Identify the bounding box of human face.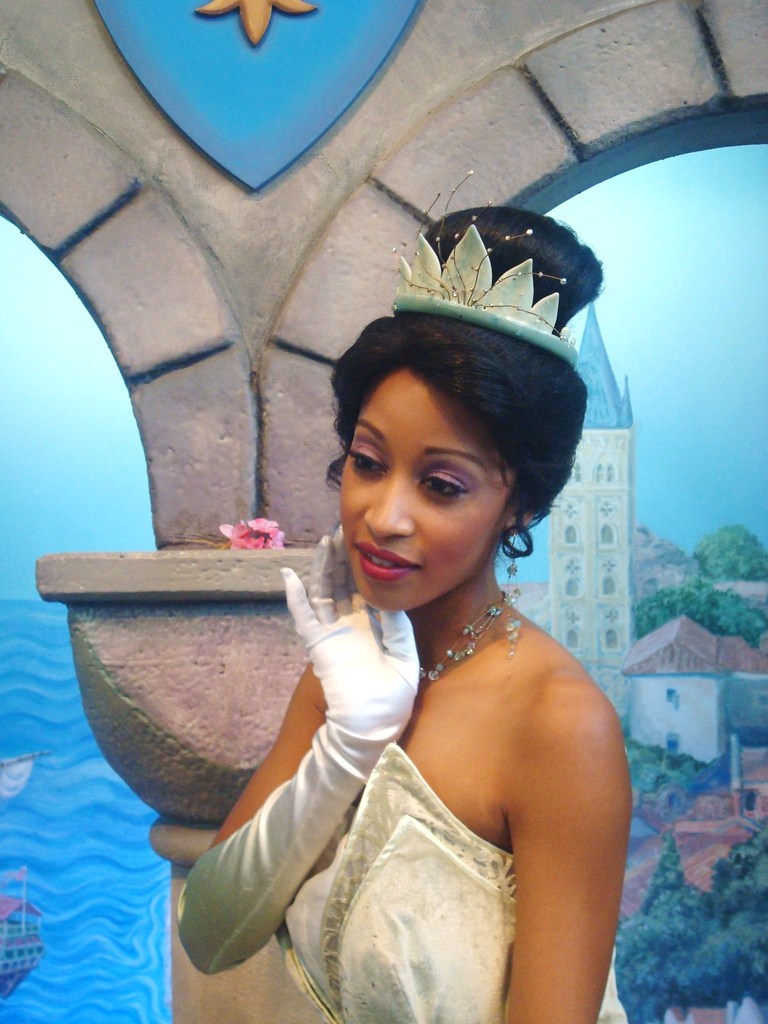
[342, 371, 508, 607].
